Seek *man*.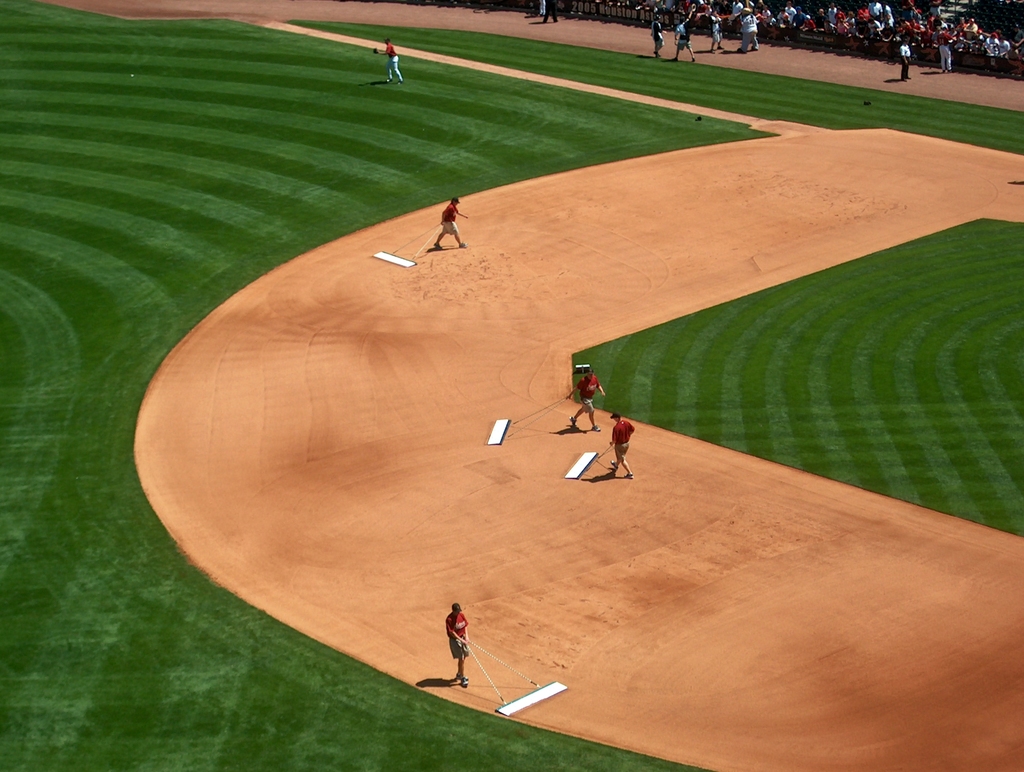
[936, 35, 954, 69].
